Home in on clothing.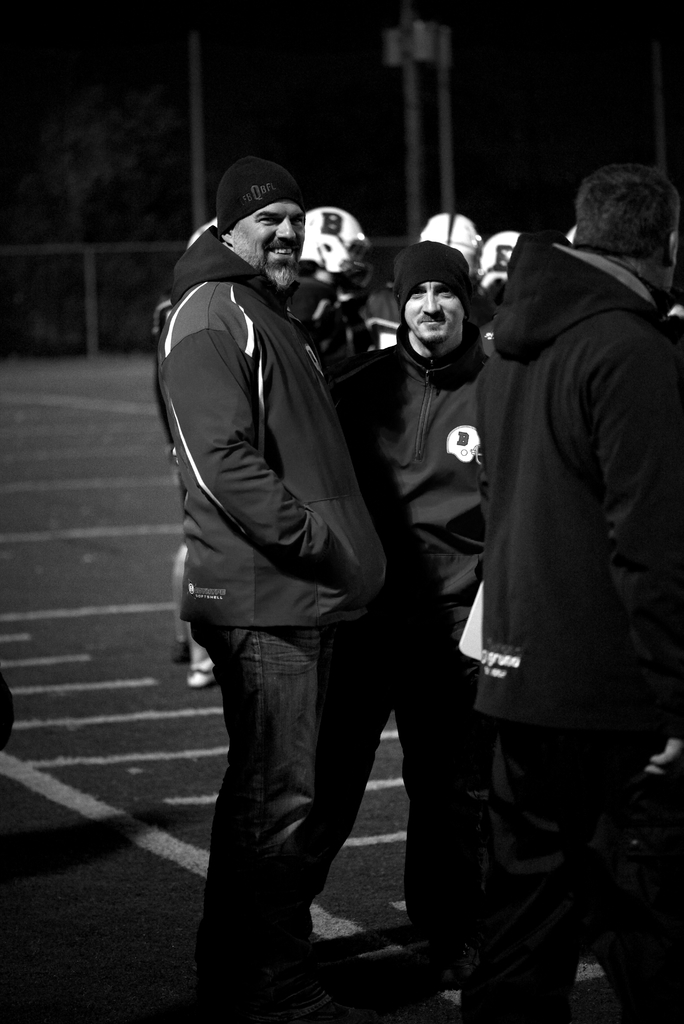
Homed in at [left=469, top=225, right=683, bottom=958].
